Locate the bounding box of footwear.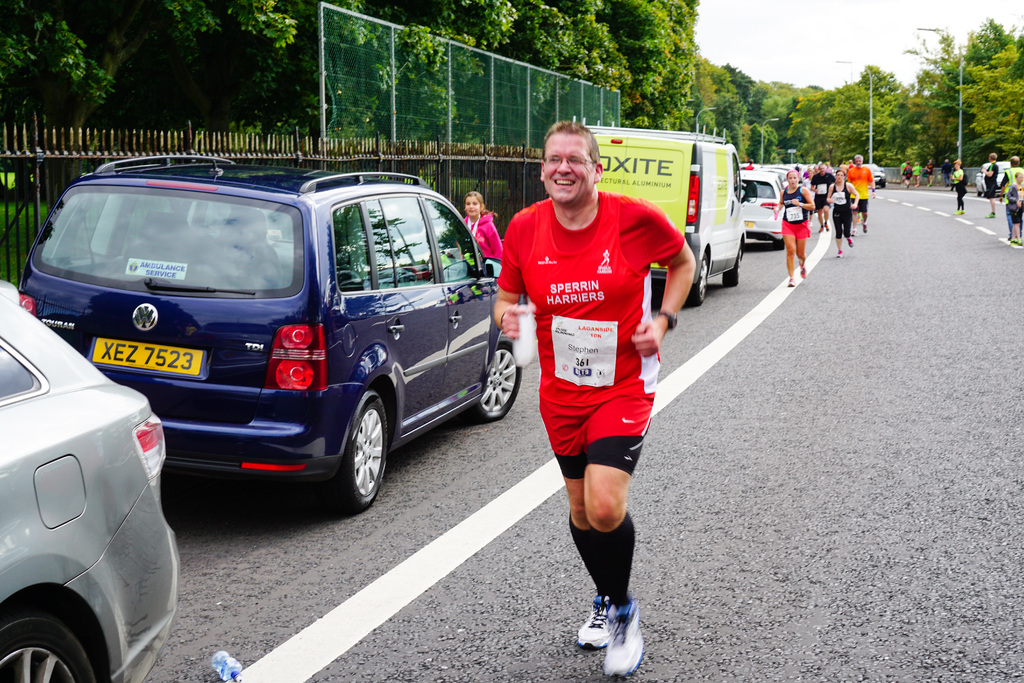
Bounding box: (left=863, top=220, right=870, bottom=235).
